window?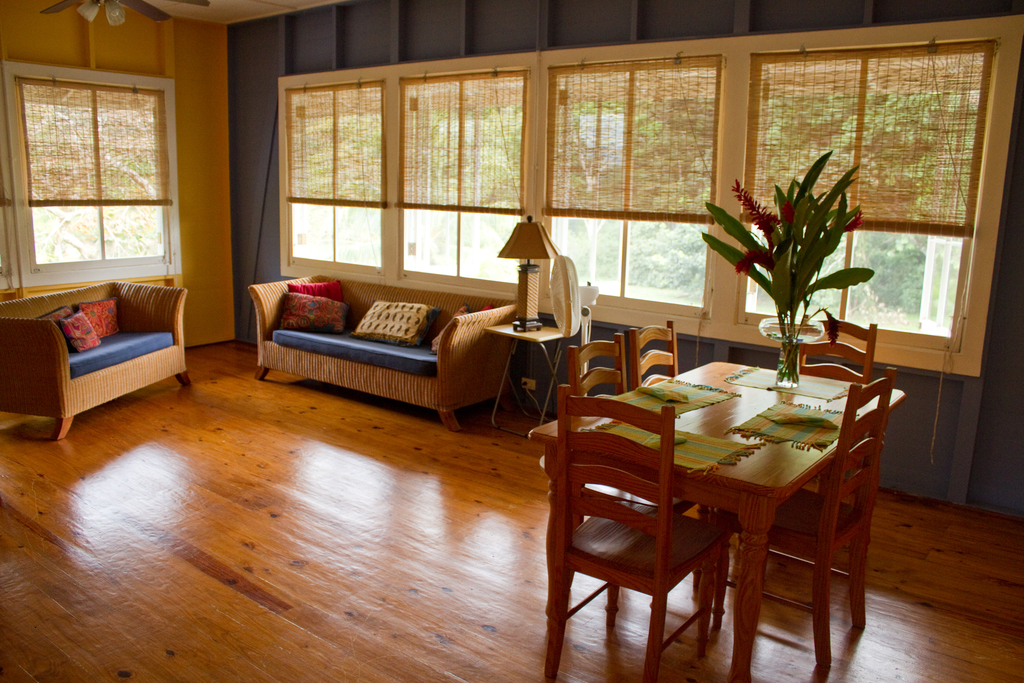
(left=273, top=9, right=1023, bottom=383)
